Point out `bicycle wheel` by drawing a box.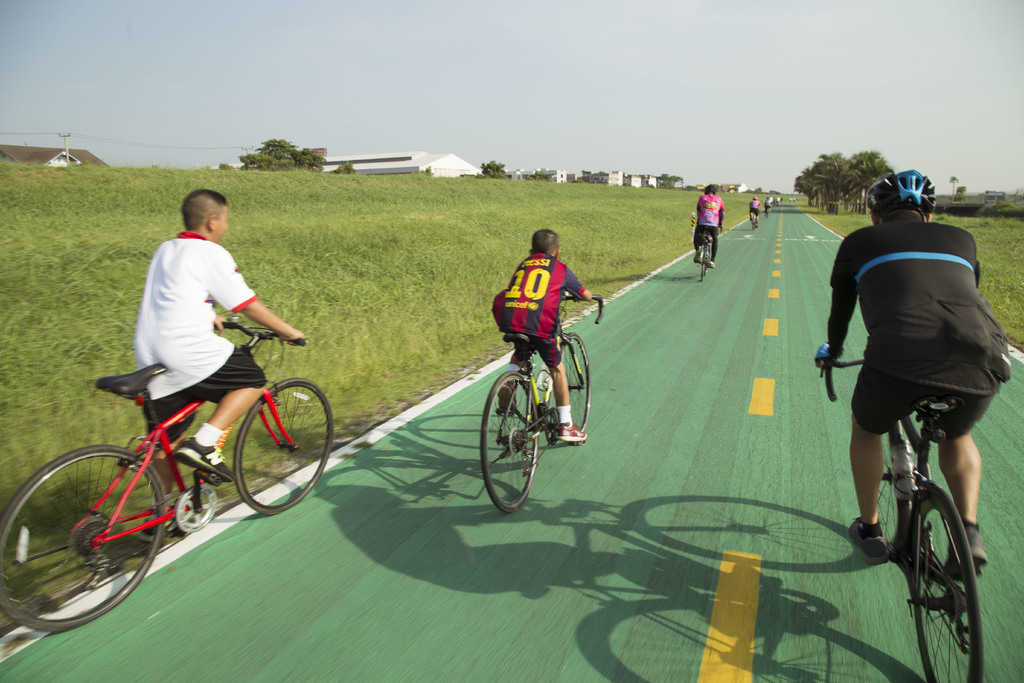
(left=477, top=366, right=534, bottom=513).
